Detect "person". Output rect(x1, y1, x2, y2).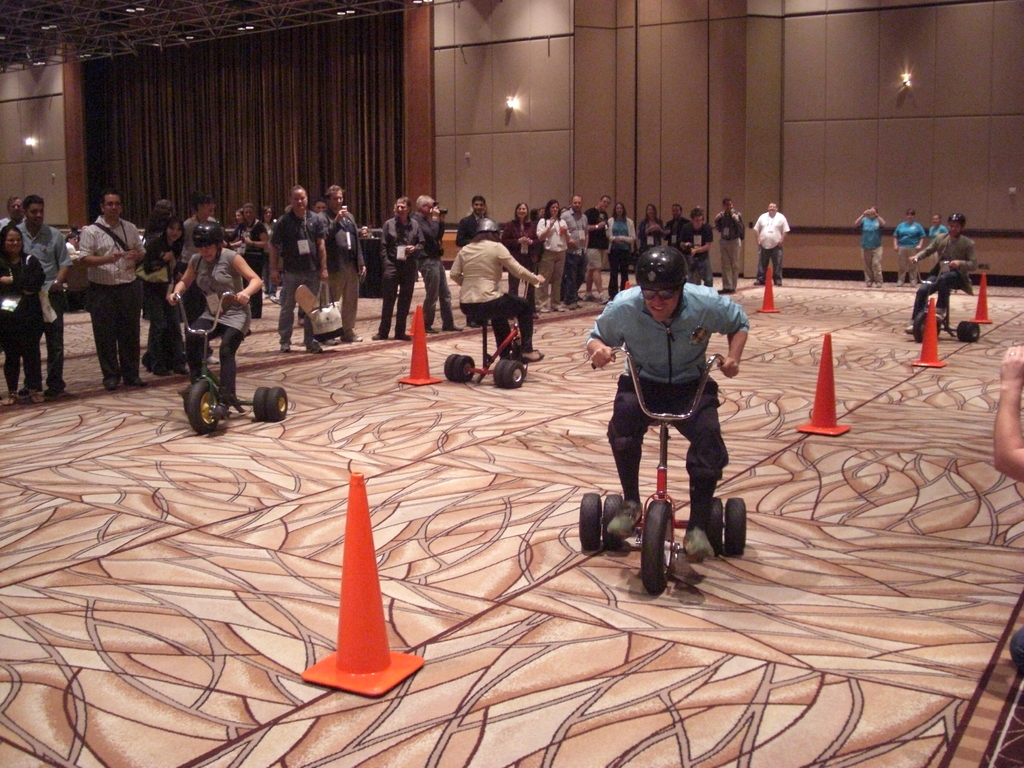
rect(931, 216, 947, 239).
